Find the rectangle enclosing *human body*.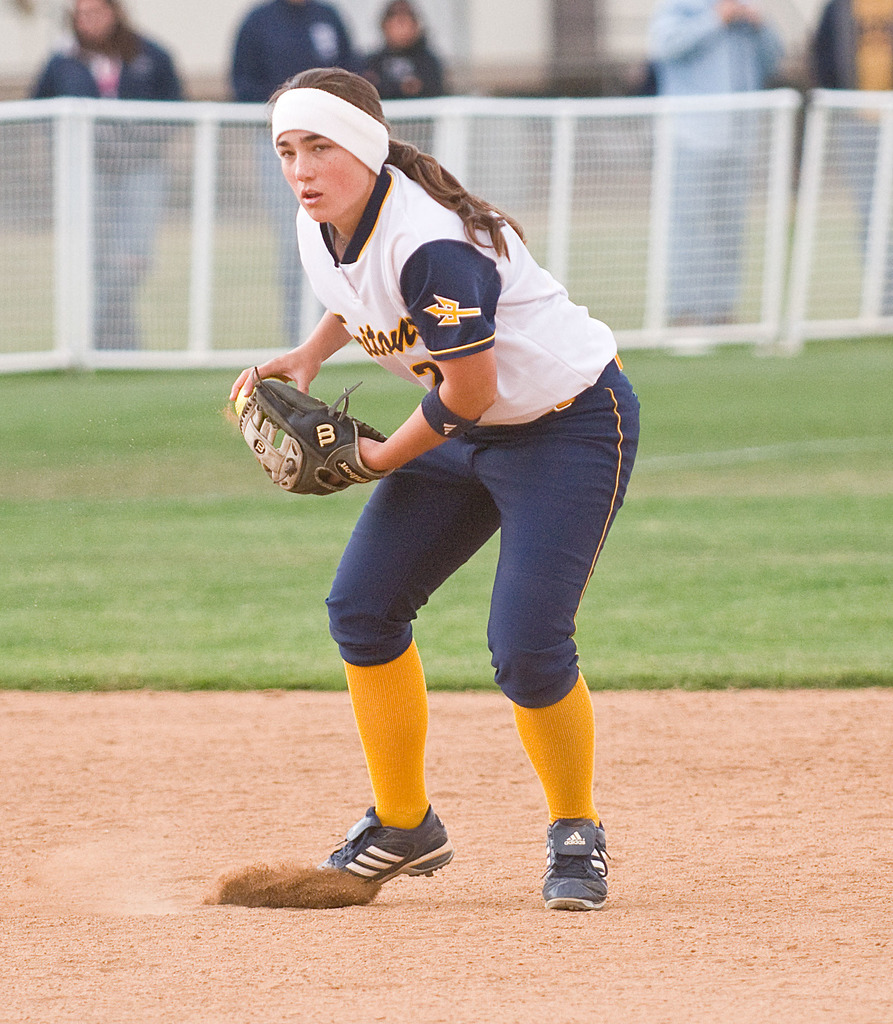
rect(635, 2, 780, 330).
